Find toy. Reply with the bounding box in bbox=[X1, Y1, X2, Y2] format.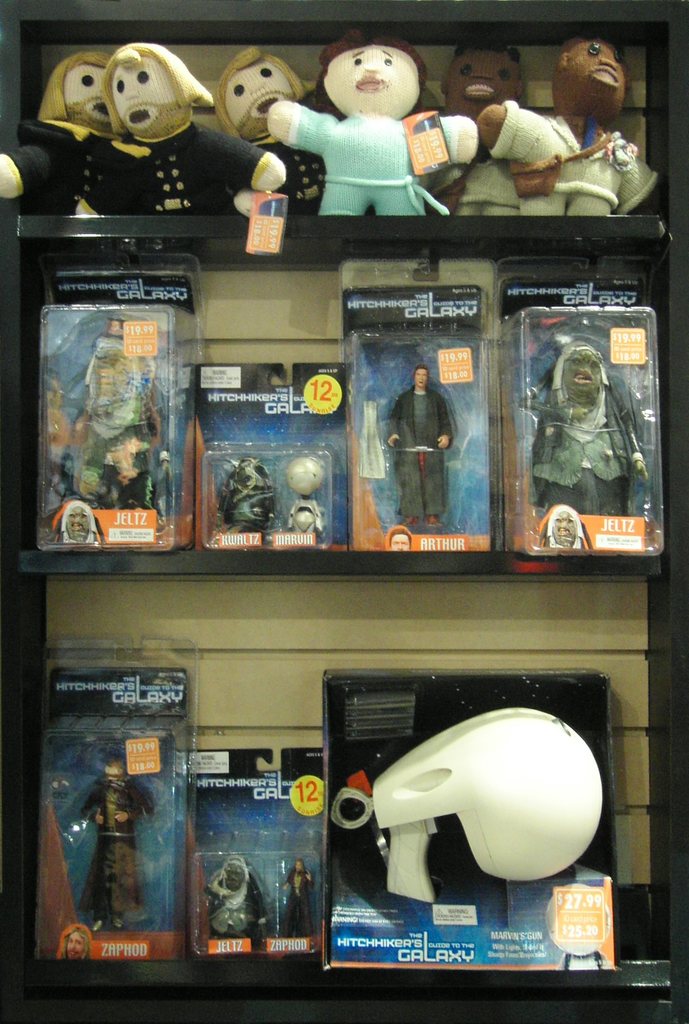
bbox=[0, 40, 289, 237].
